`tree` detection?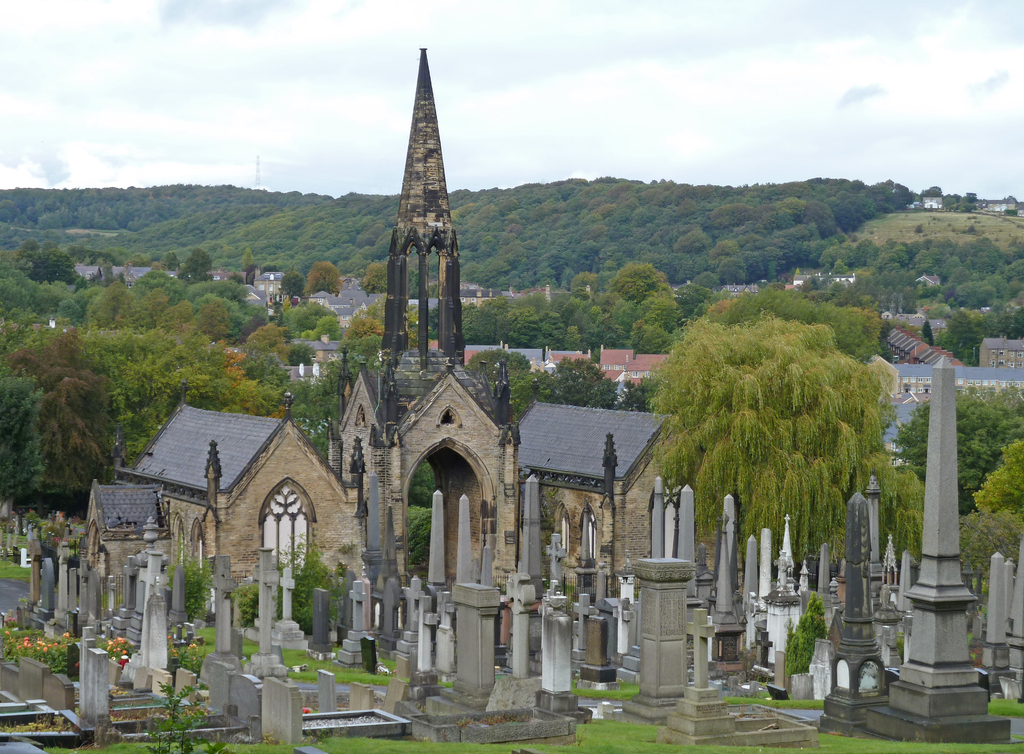
<bbox>194, 274, 249, 310</bbox>
